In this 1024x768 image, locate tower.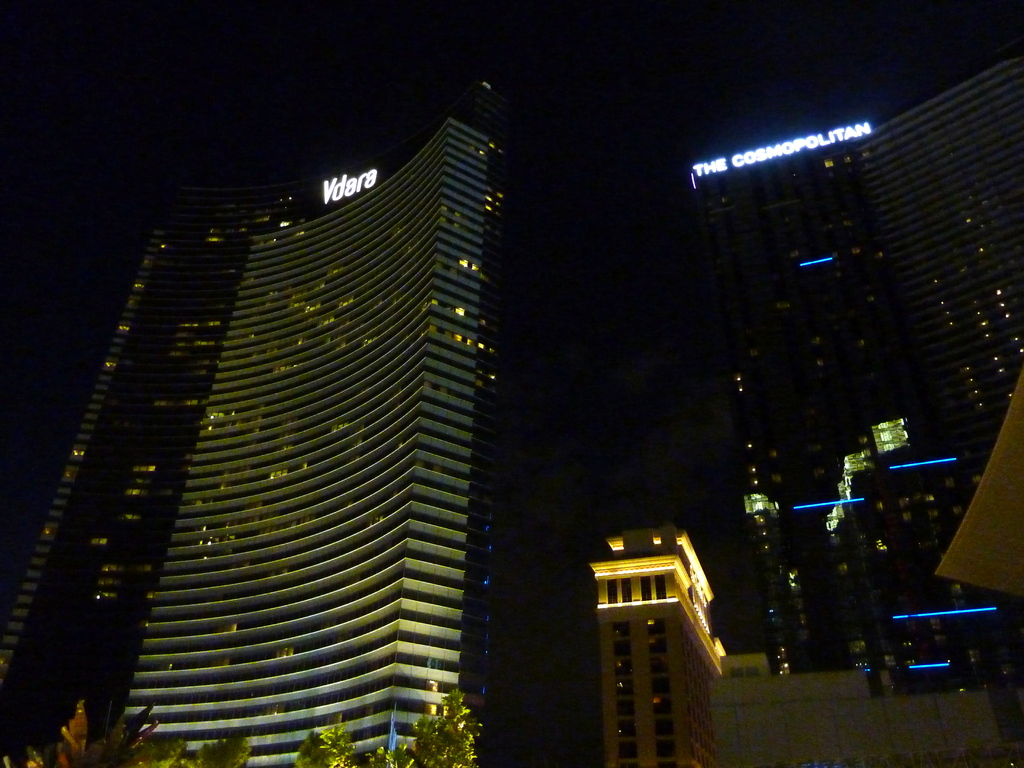
Bounding box: locate(0, 81, 492, 767).
